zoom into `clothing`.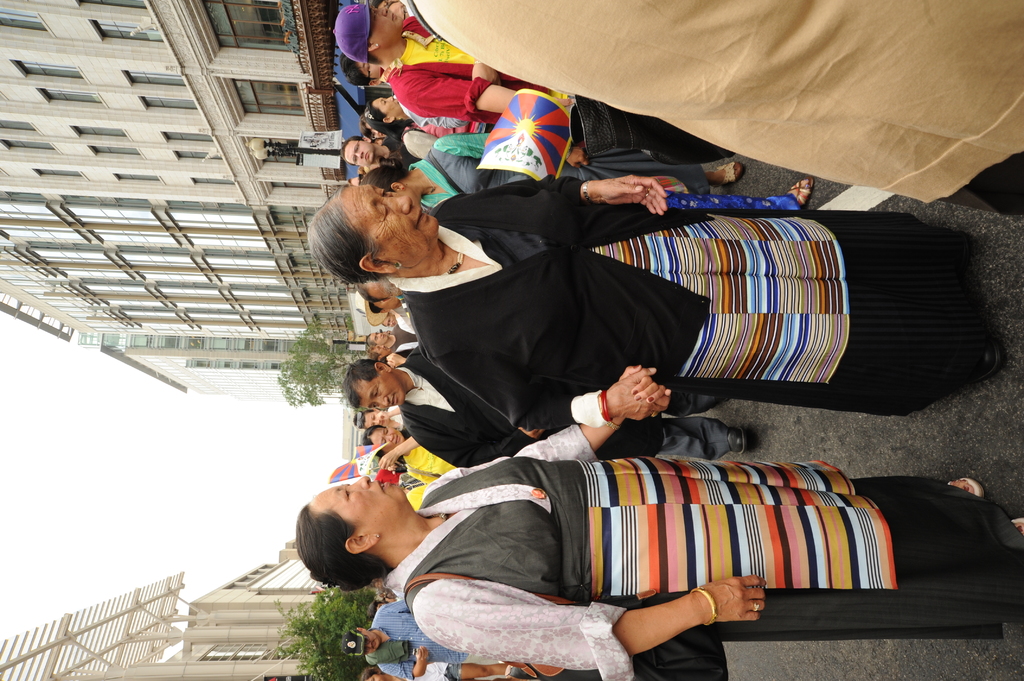
Zoom target: crop(370, 427, 961, 650).
